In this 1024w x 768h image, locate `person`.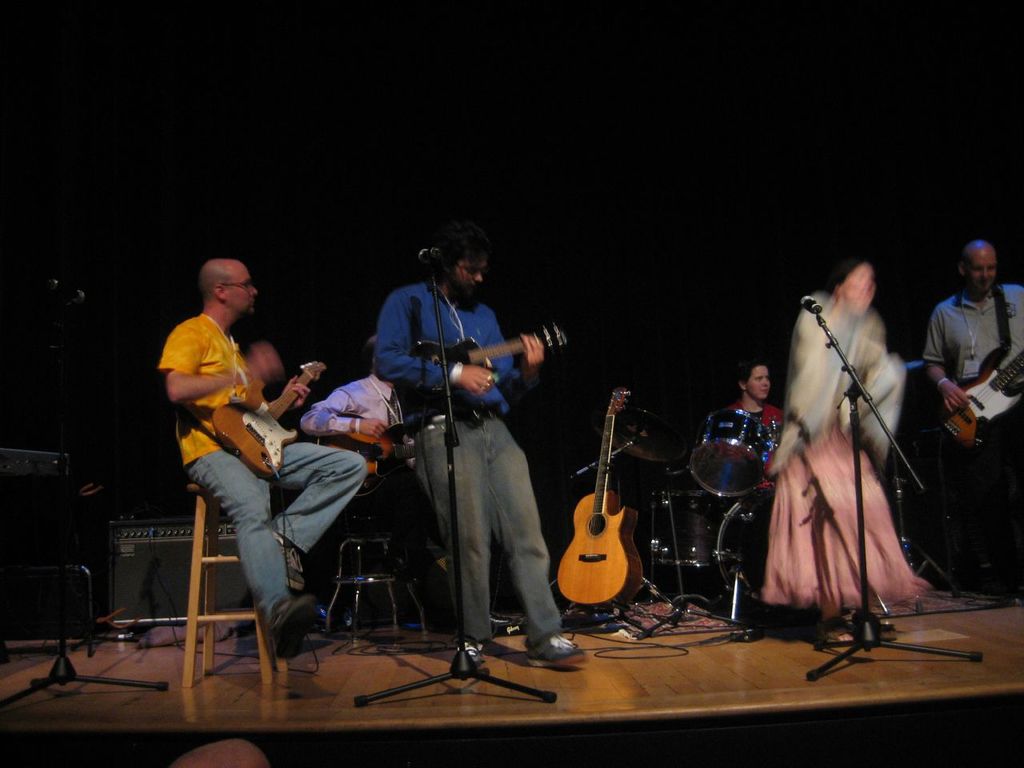
Bounding box: rect(302, 332, 458, 620).
